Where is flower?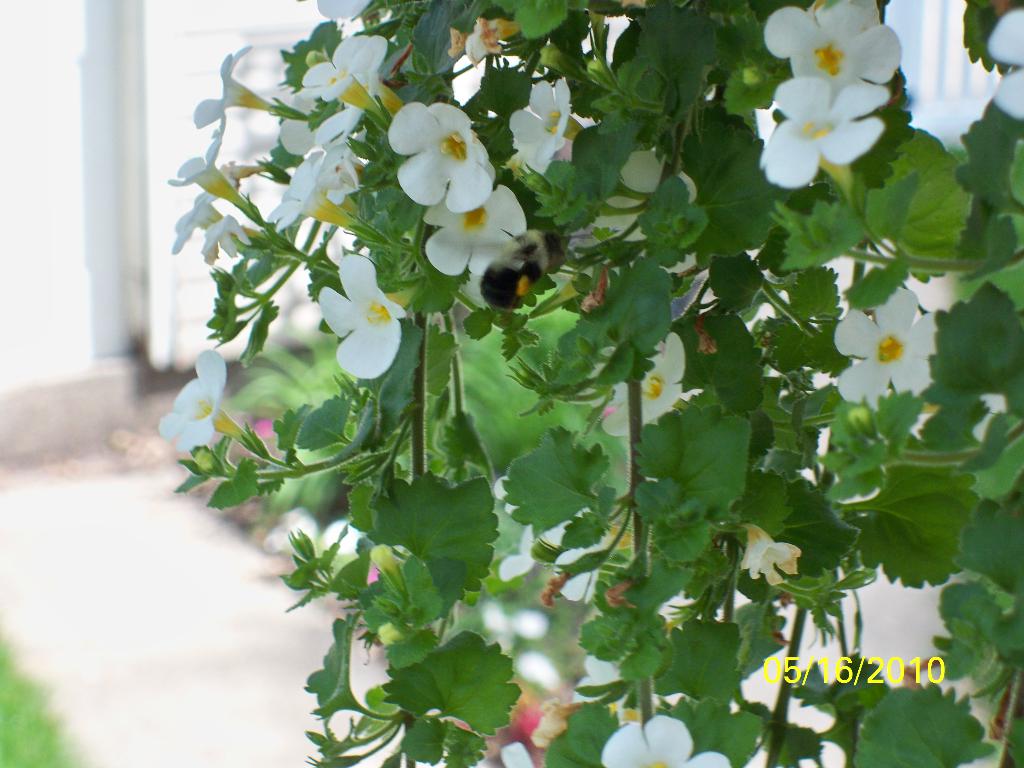
<bbox>991, 3, 1023, 118</bbox>.
